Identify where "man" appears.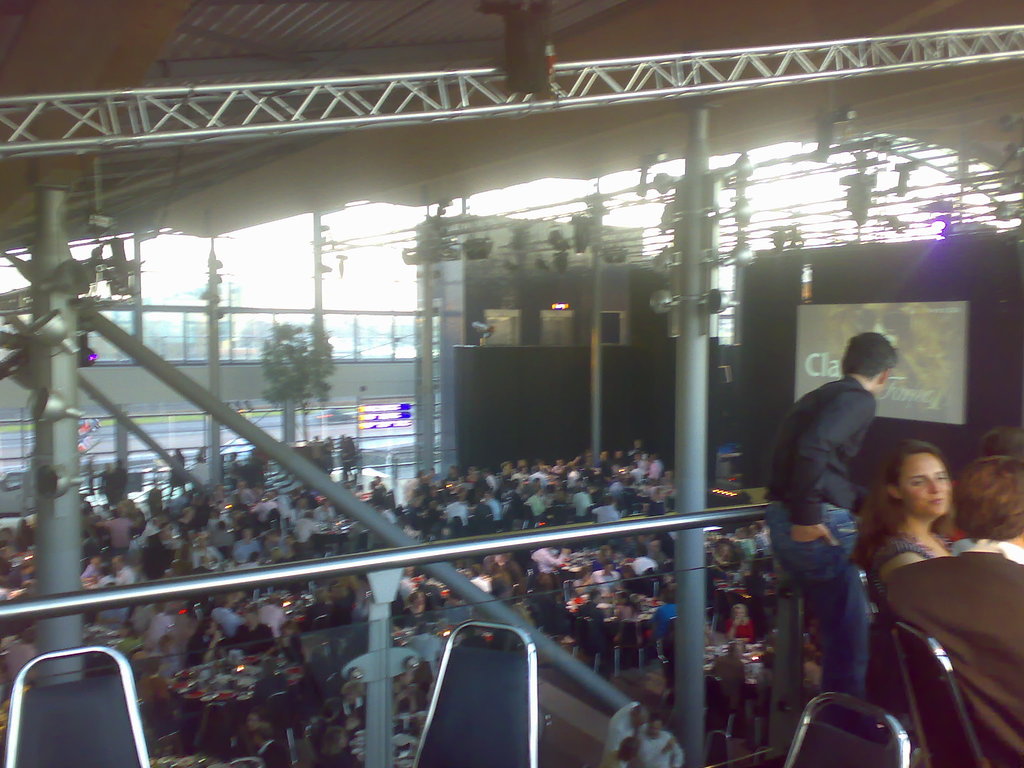
Appears at 887:457:1023:767.
